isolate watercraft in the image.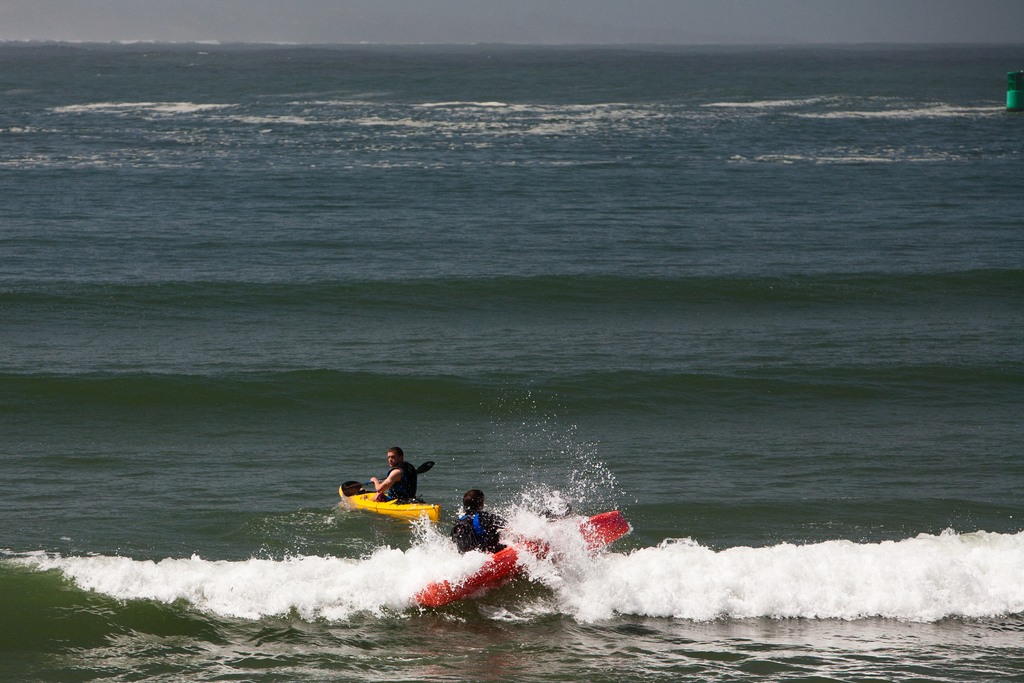
Isolated region: detection(412, 508, 634, 608).
